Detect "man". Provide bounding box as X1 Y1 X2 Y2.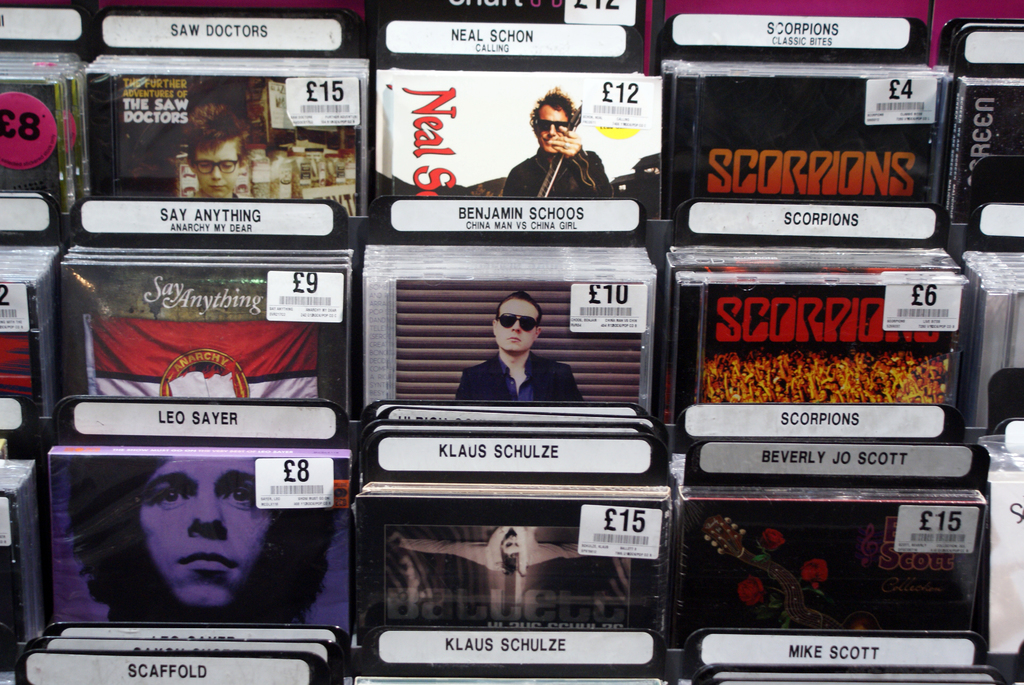
70 456 339 617.
